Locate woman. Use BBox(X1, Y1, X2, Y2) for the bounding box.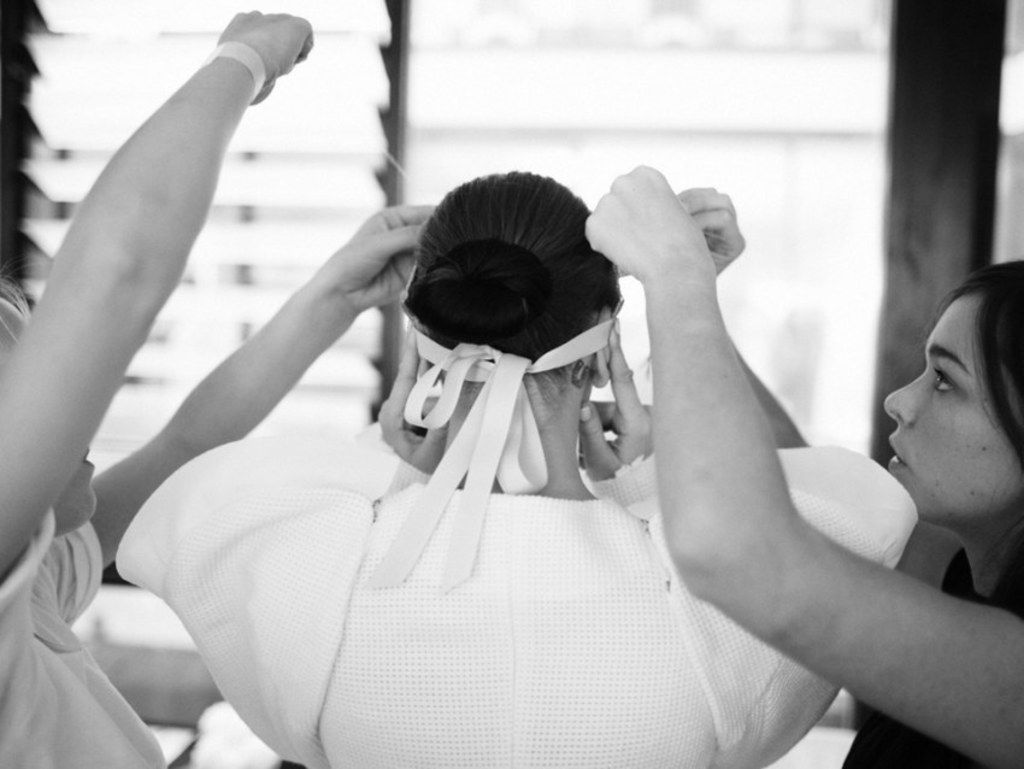
BBox(114, 166, 924, 768).
